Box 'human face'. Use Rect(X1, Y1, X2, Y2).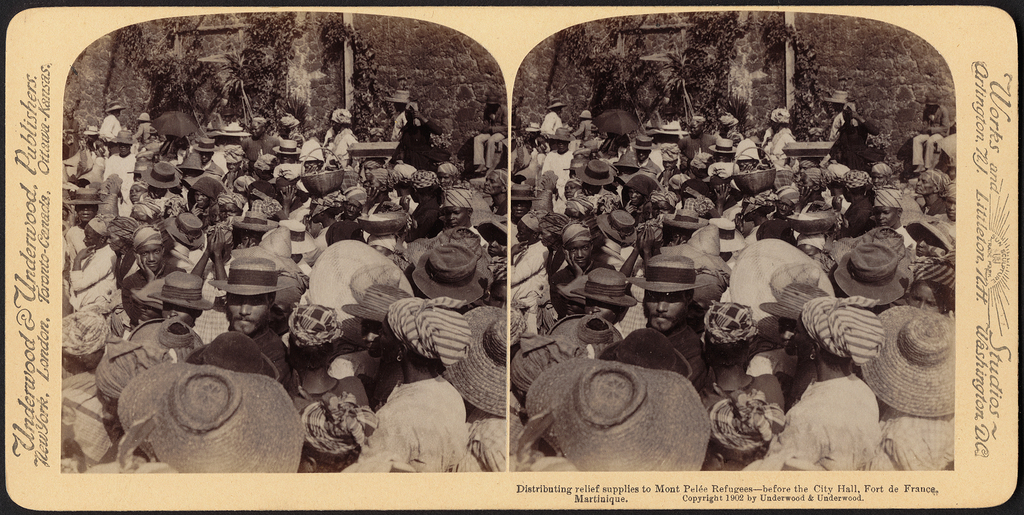
Rect(193, 193, 208, 210).
